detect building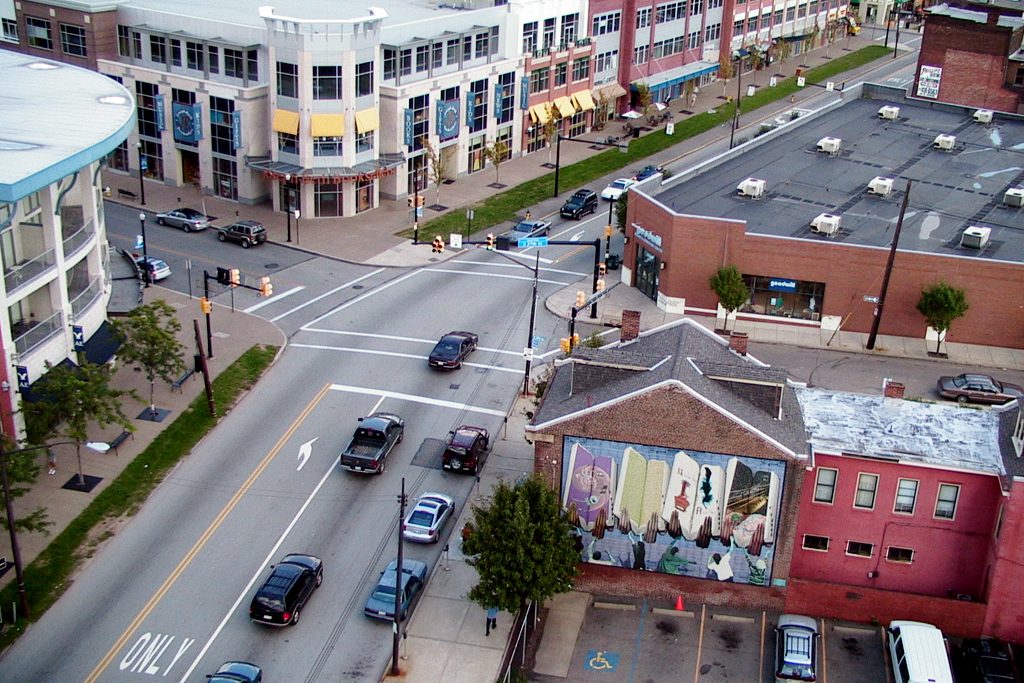
x1=920, y1=2, x2=1023, y2=114
